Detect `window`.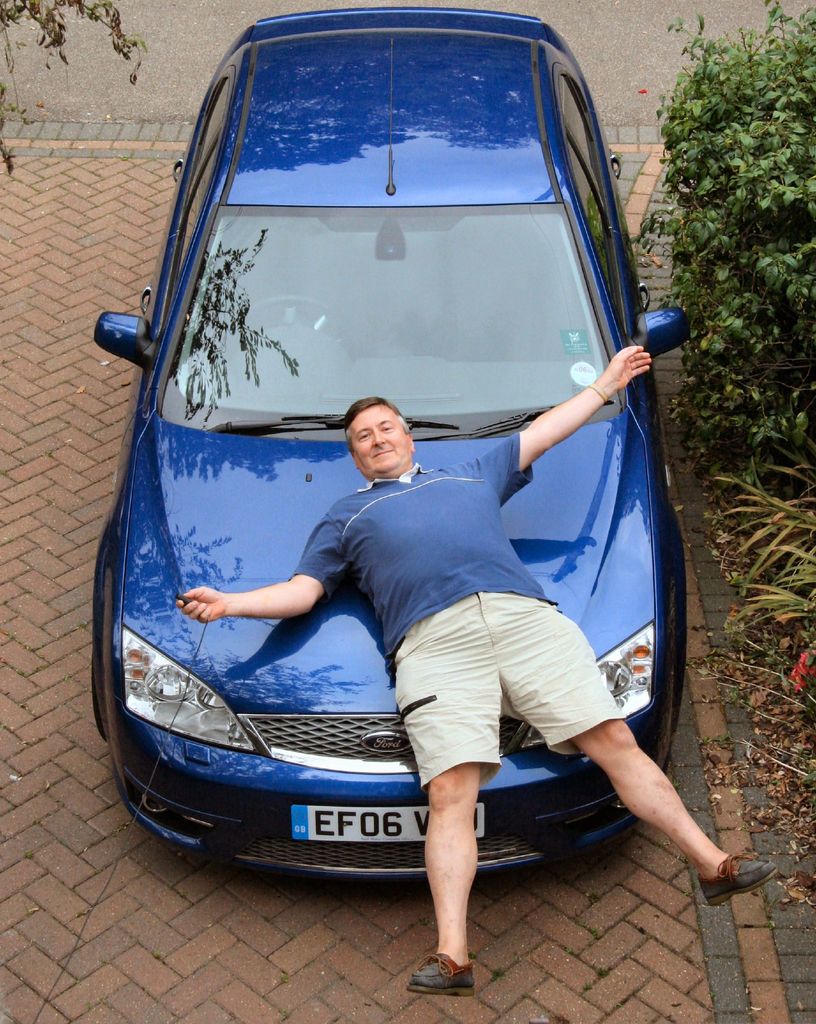
Detected at <bbox>566, 133, 620, 328</bbox>.
